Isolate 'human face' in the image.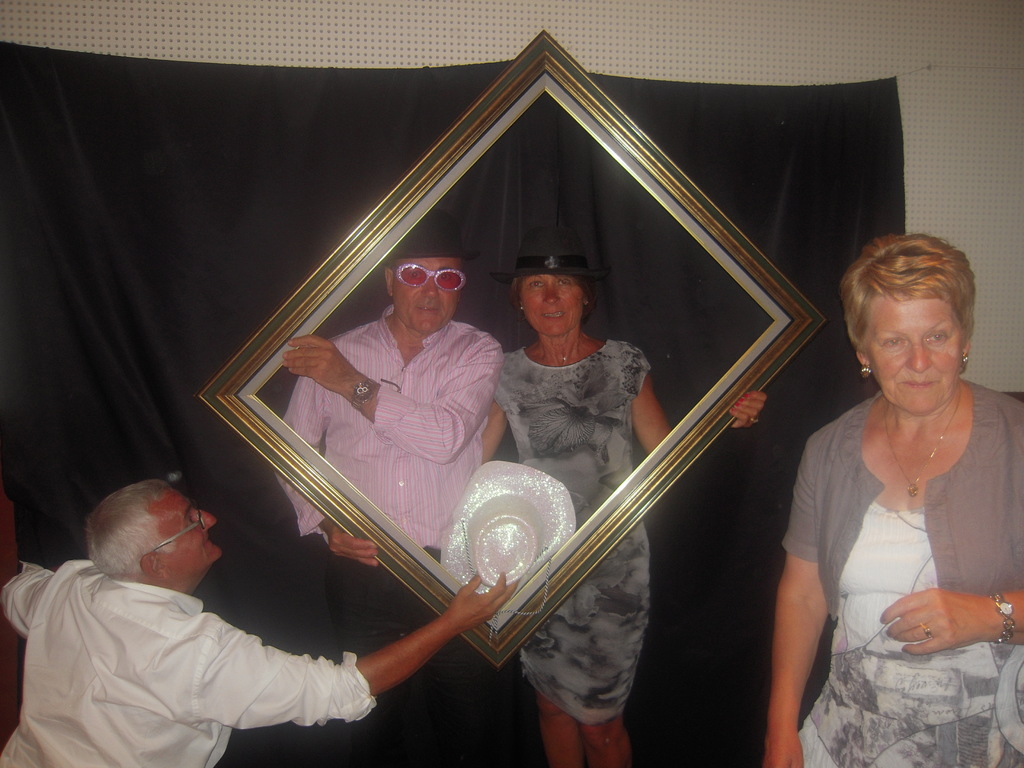
Isolated region: box(390, 254, 469, 336).
